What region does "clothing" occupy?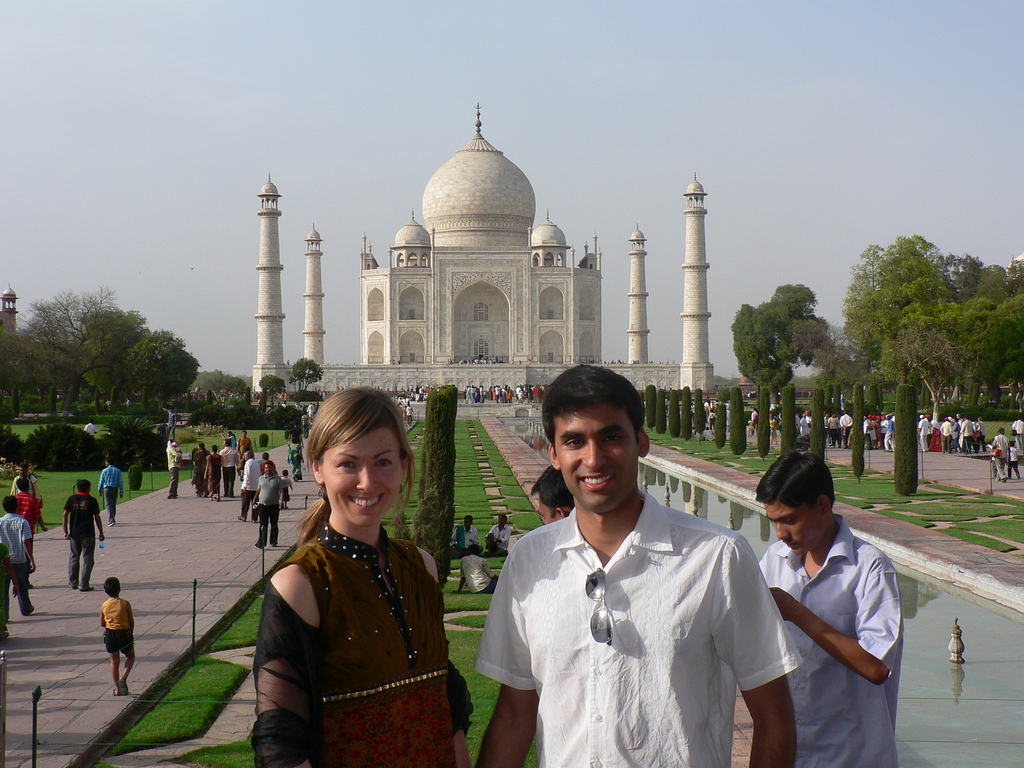
pyautogui.locateOnScreen(992, 437, 1004, 477).
